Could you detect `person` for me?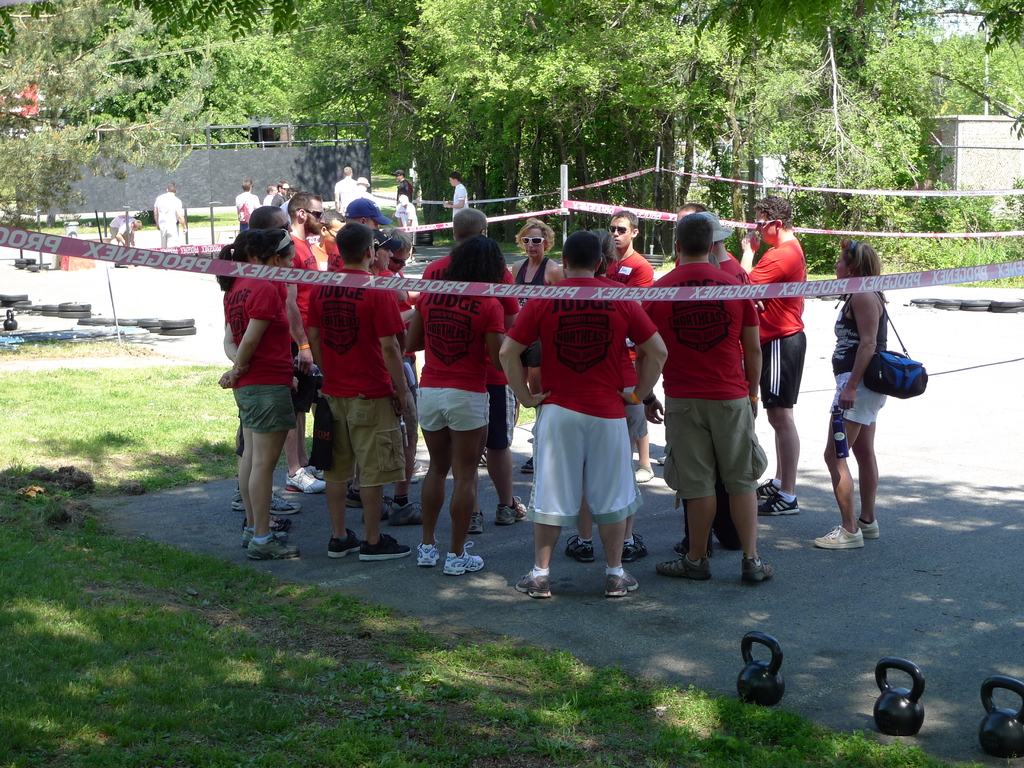
Detection result: x1=241 y1=201 x2=332 y2=499.
